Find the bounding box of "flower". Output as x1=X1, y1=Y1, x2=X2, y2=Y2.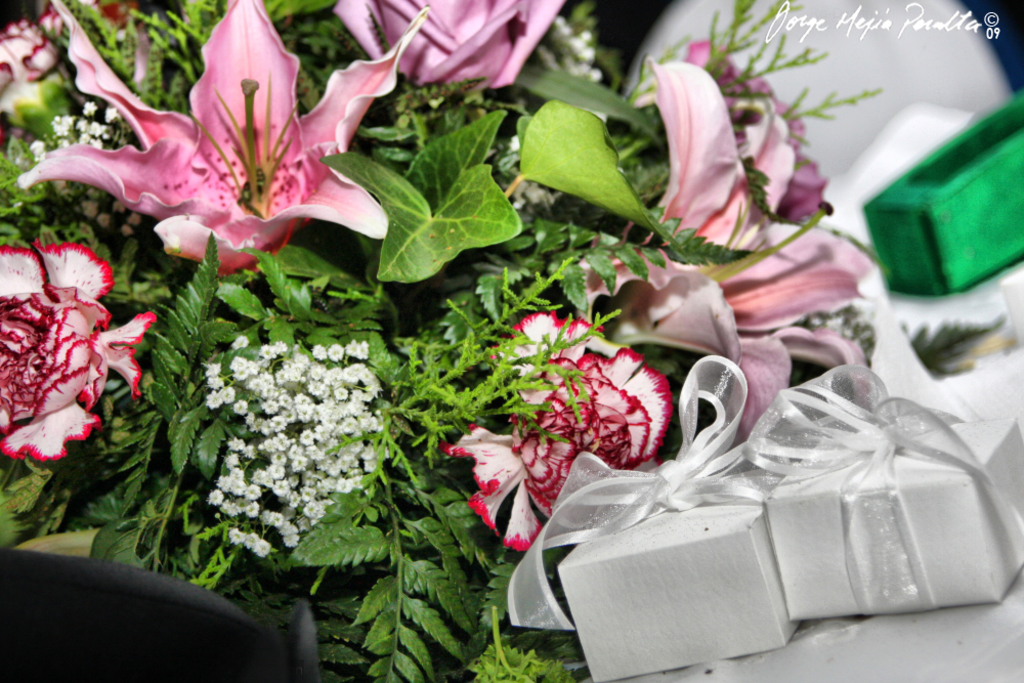
x1=601, y1=258, x2=868, y2=450.
